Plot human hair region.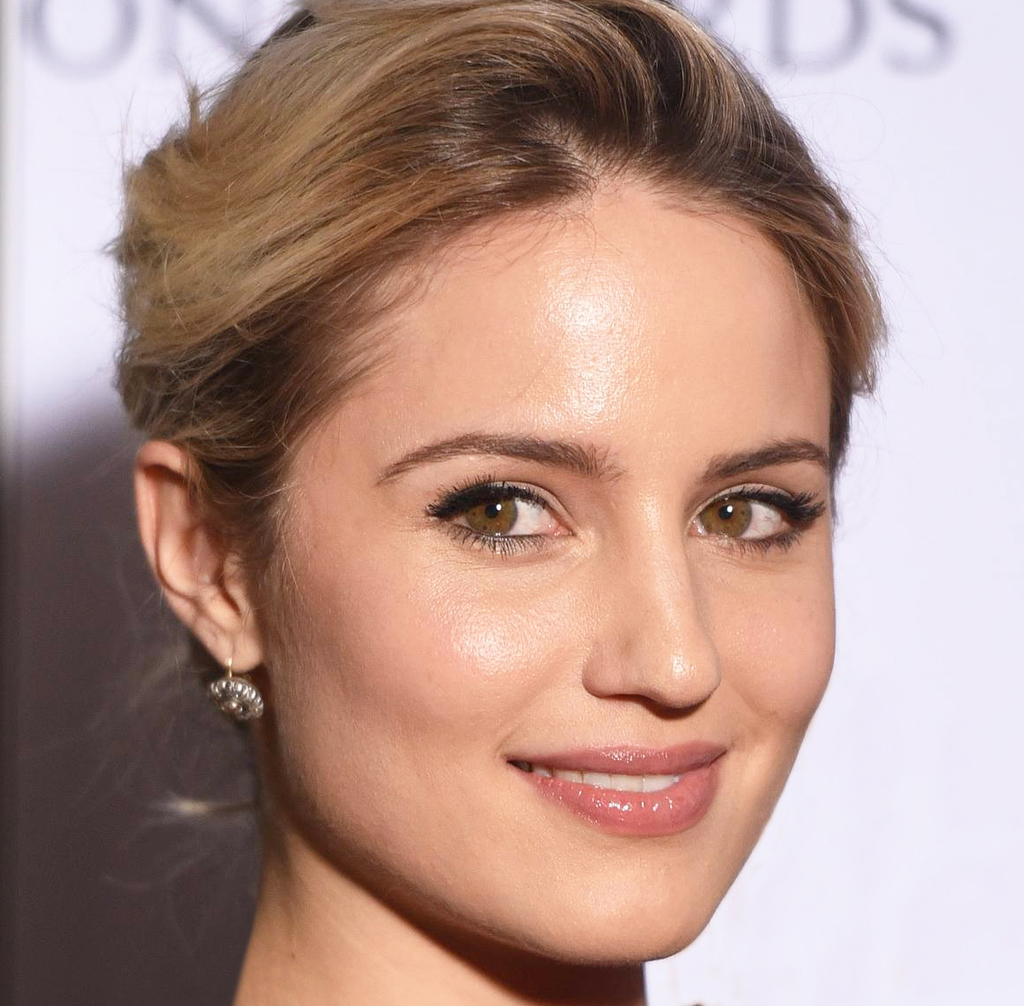
Plotted at [27, 0, 912, 964].
